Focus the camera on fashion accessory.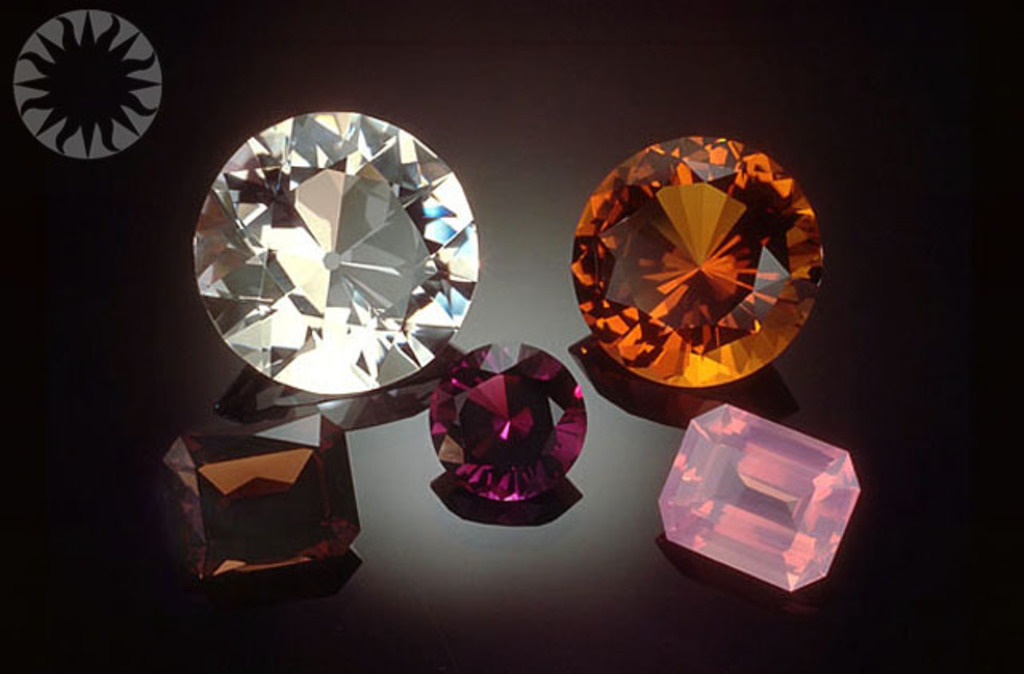
Focus region: 194,107,482,392.
